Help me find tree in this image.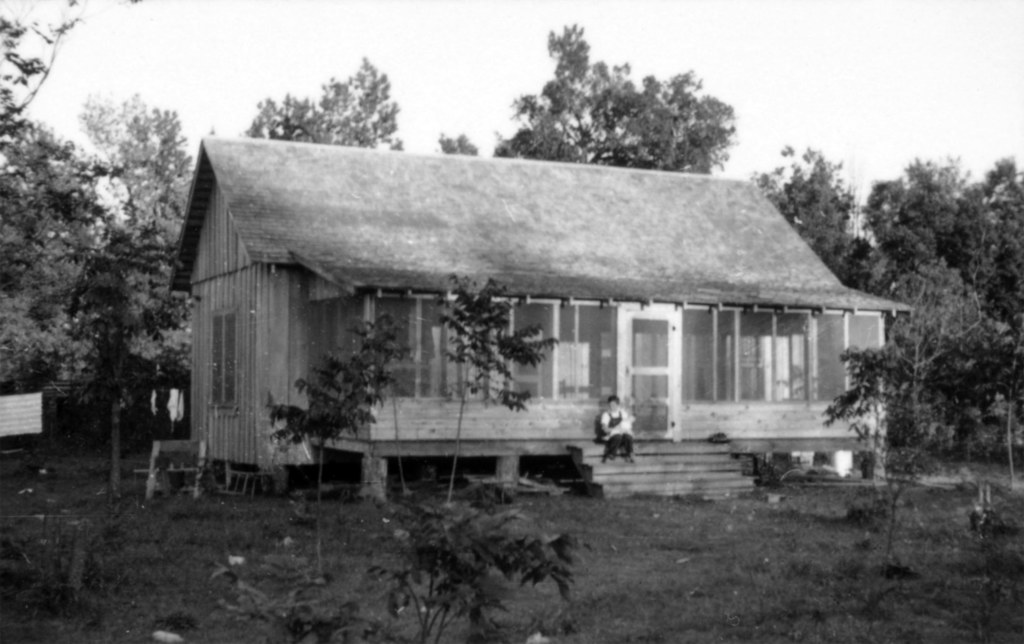
Found it: l=66, t=91, r=202, b=504.
